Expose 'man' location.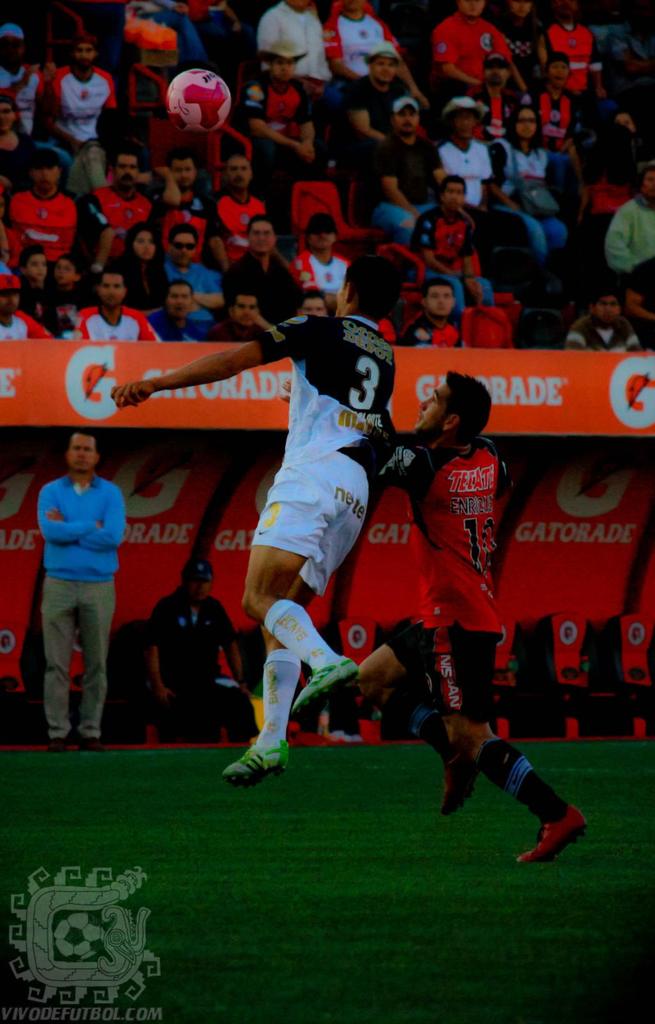
Exposed at Rect(585, 194, 654, 271).
